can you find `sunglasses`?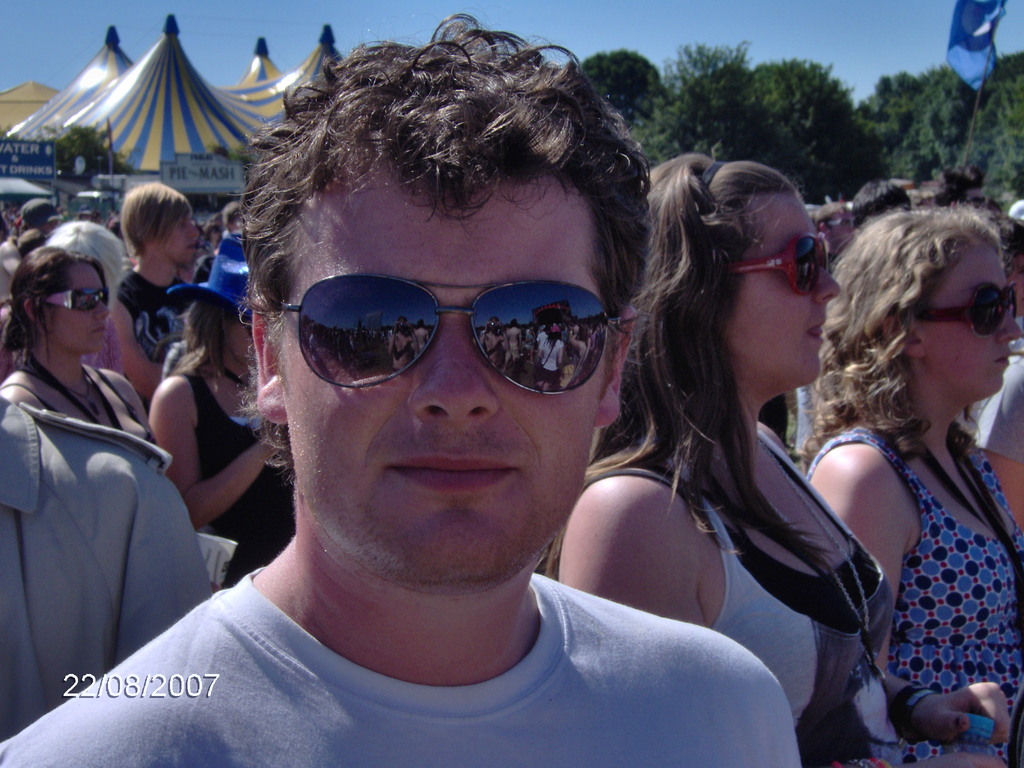
Yes, bounding box: detection(913, 283, 1016, 336).
